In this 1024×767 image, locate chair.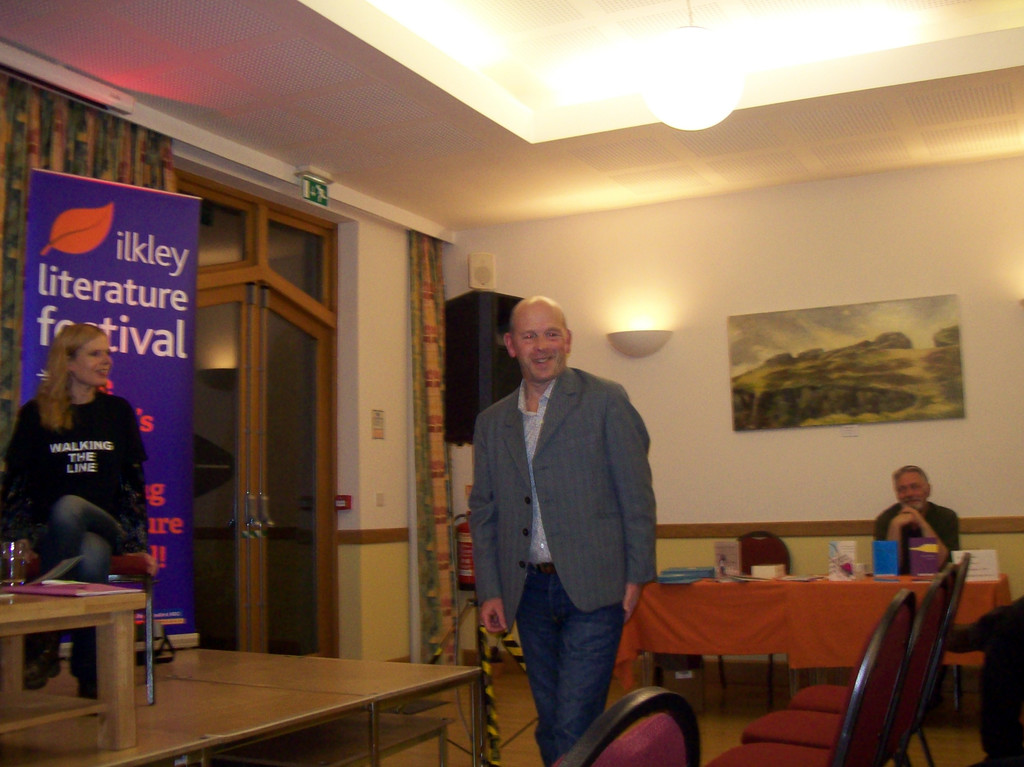
Bounding box: BBox(545, 681, 700, 766).
